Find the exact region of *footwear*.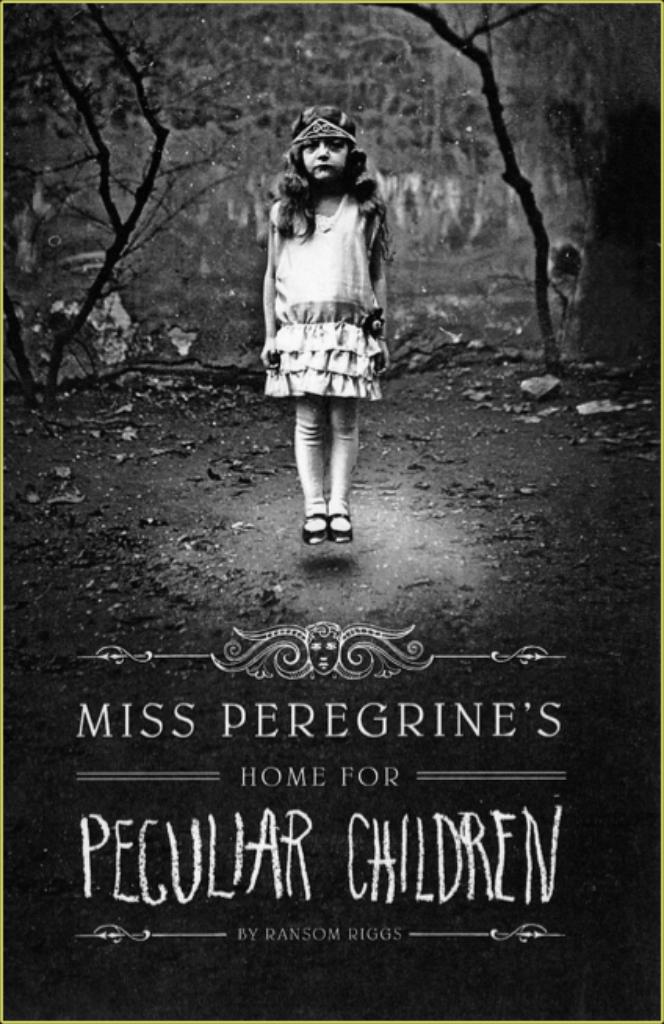
Exact region: (301, 514, 352, 546).
